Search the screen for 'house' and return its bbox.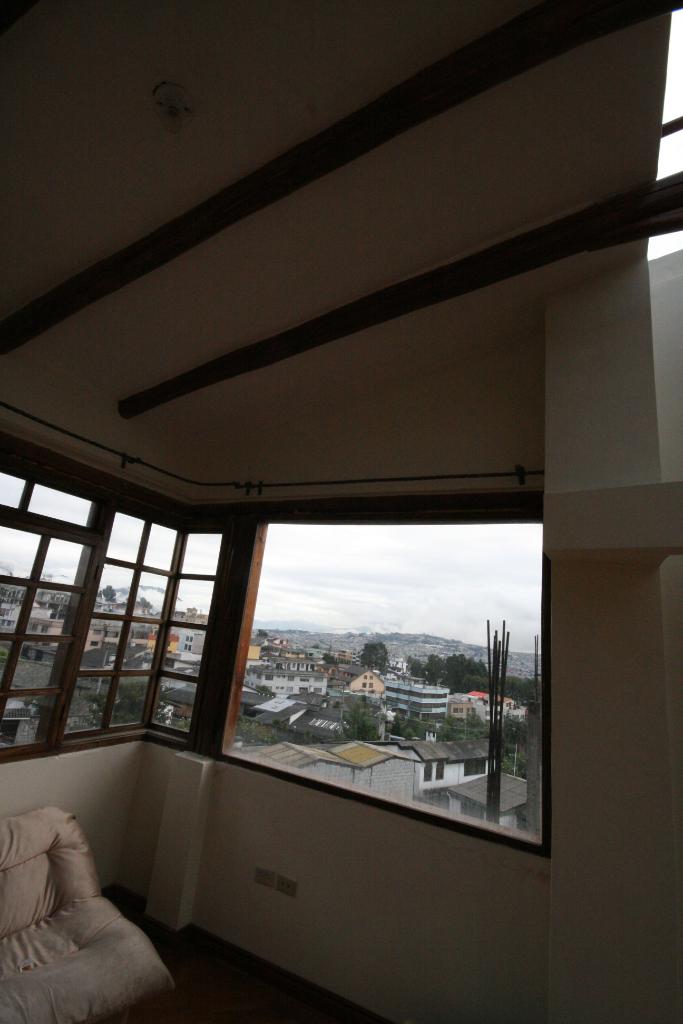
Found: <box>342,669,399,710</box>.
